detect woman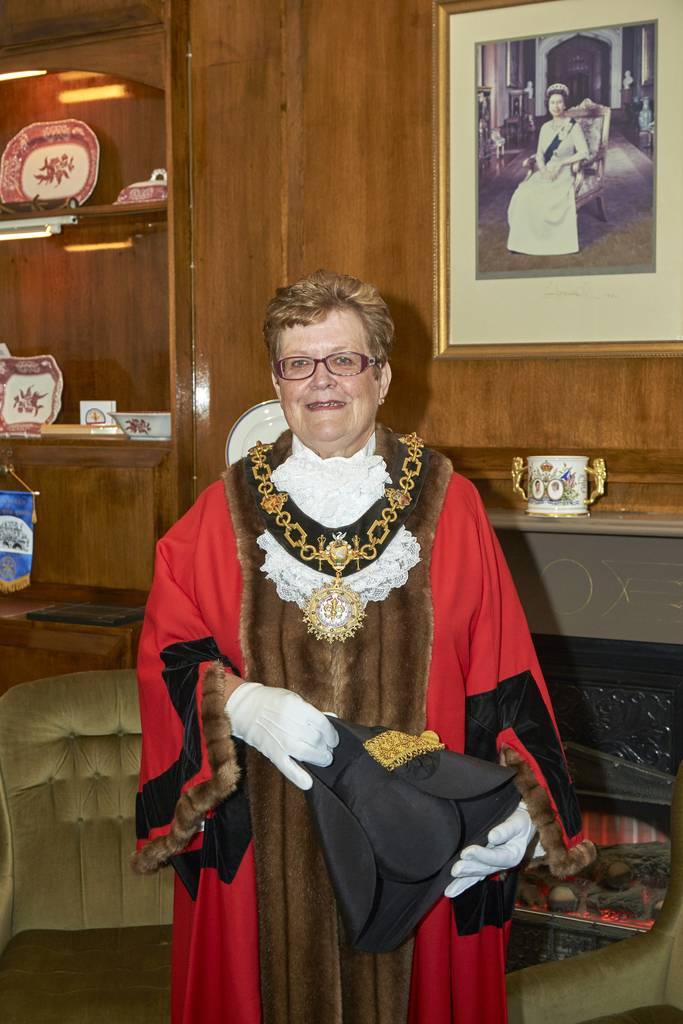
{"x1": 502, "y1": 81, "x2": 593, "y2": 256}
